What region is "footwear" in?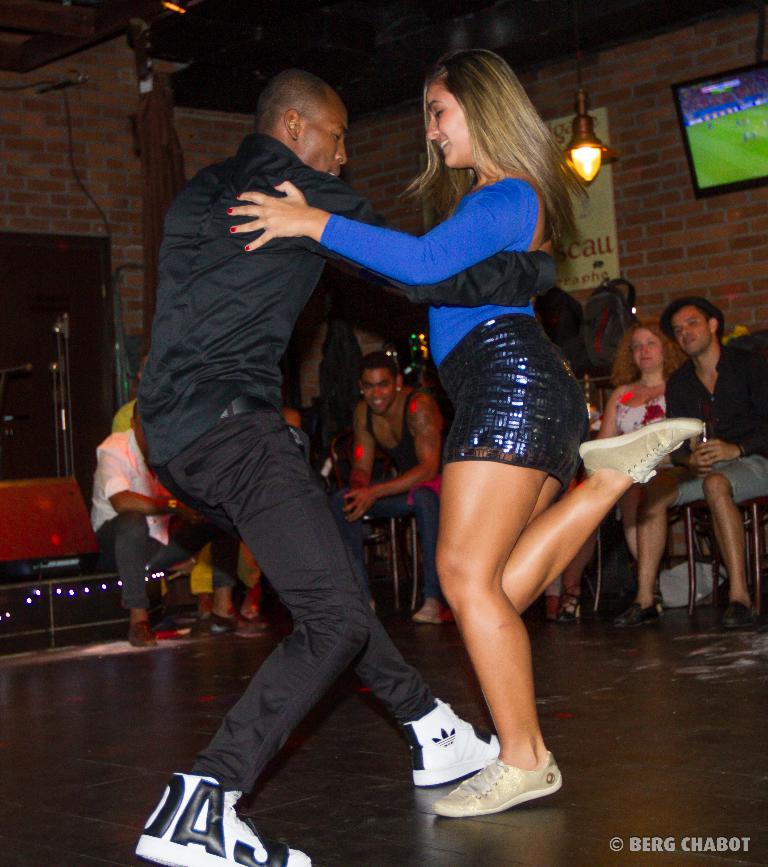
box=[557, 587, 591, 623].
